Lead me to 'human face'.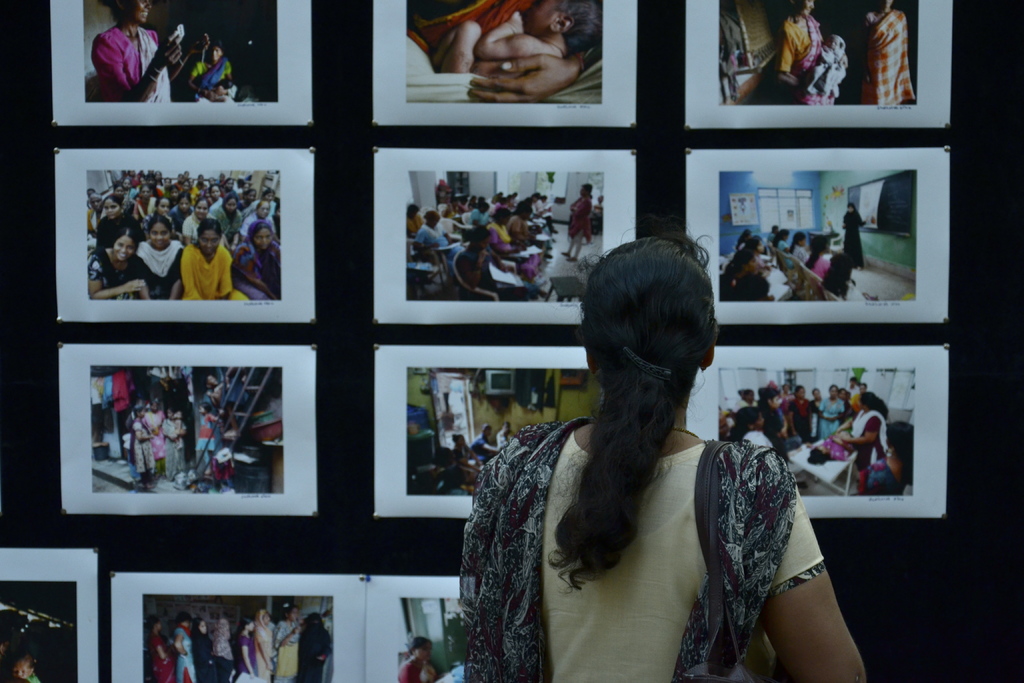
Lead to box(523, 0, 558, 37).
